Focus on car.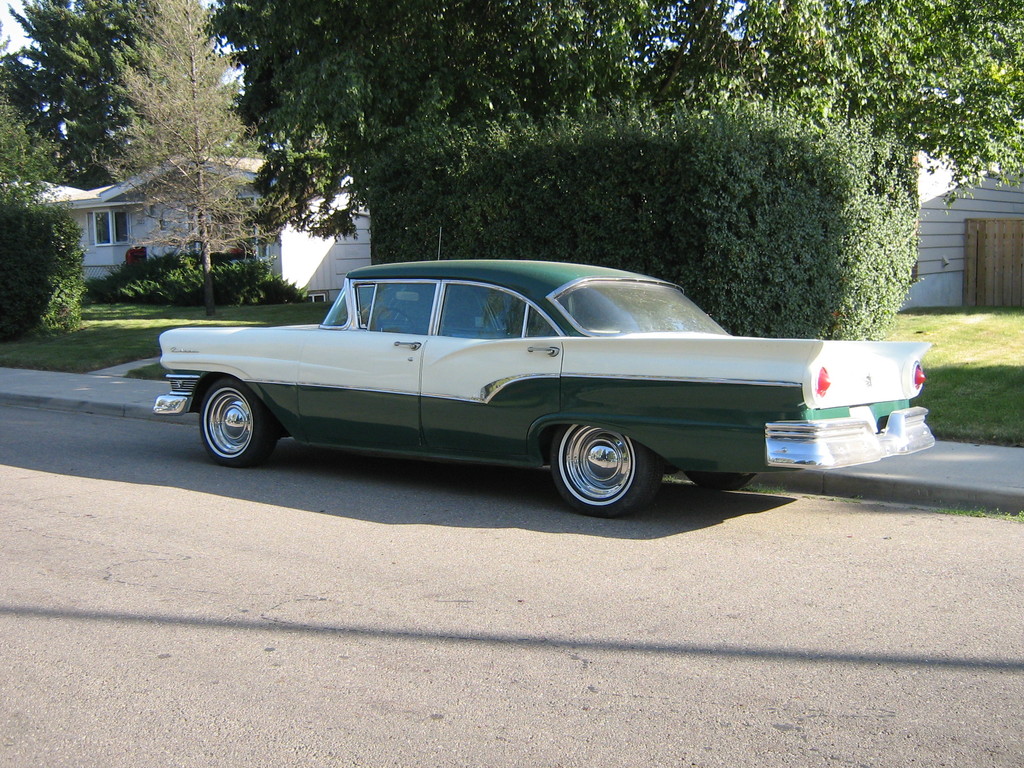
Focused at [x1=148, y1=228, x2=937, y2=518].
